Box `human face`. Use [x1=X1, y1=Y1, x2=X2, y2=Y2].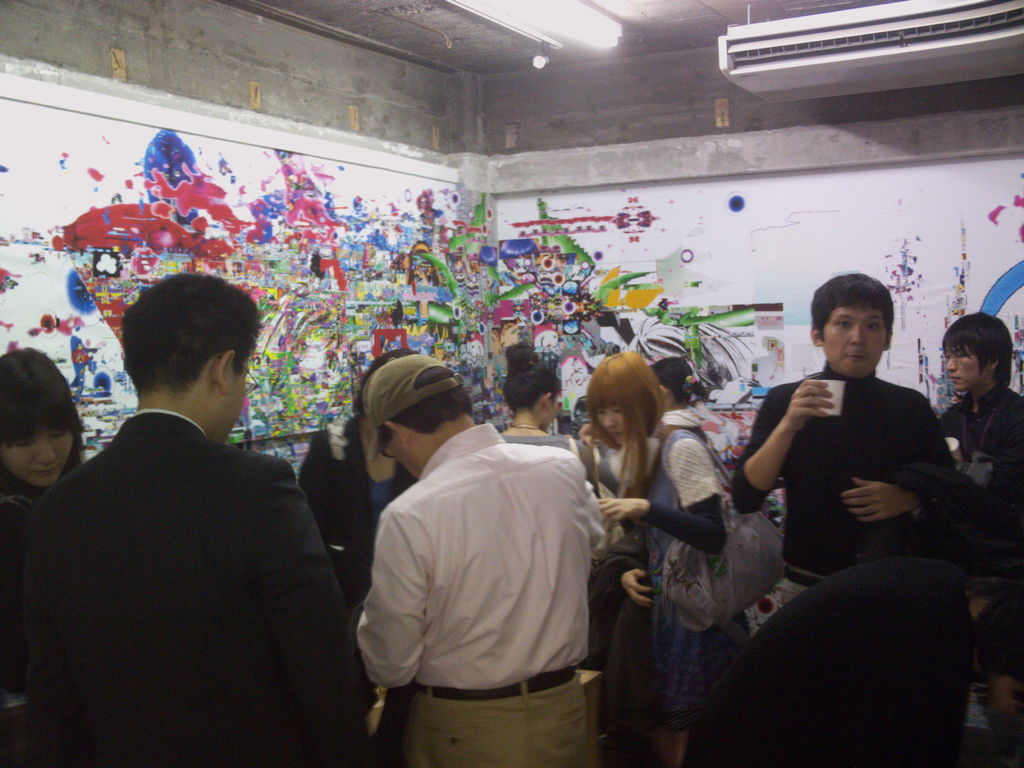
[x1=938, y1=343, x2=993, y2=389].
